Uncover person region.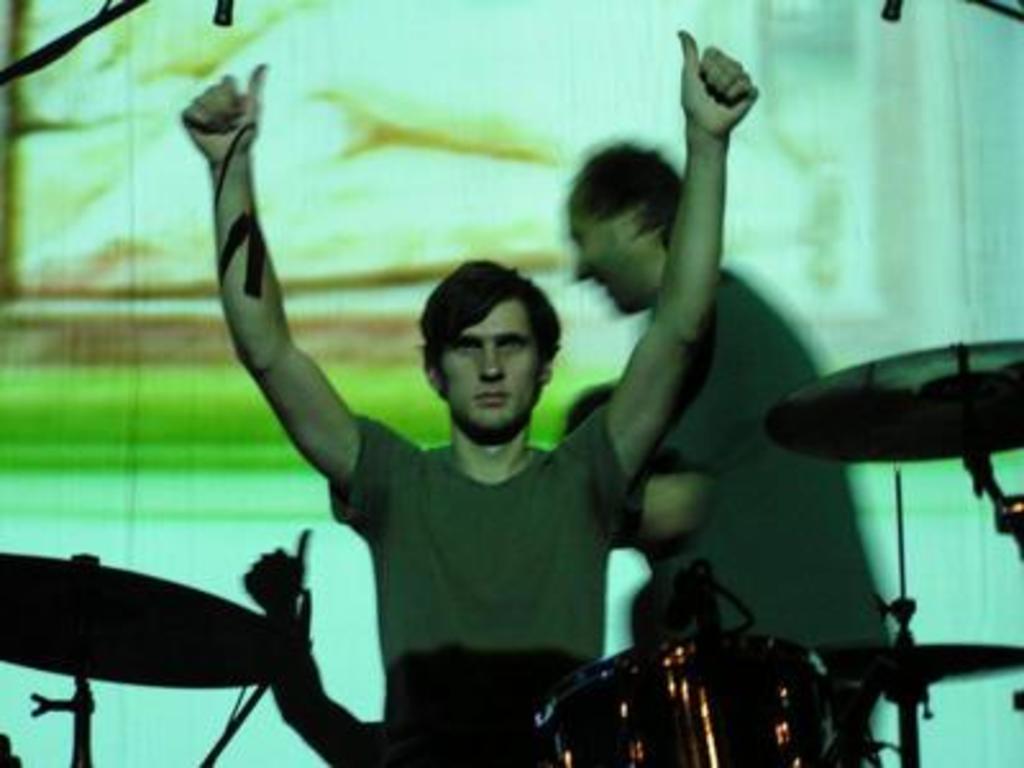
Uncovered: (172, 26, 760, 765).
